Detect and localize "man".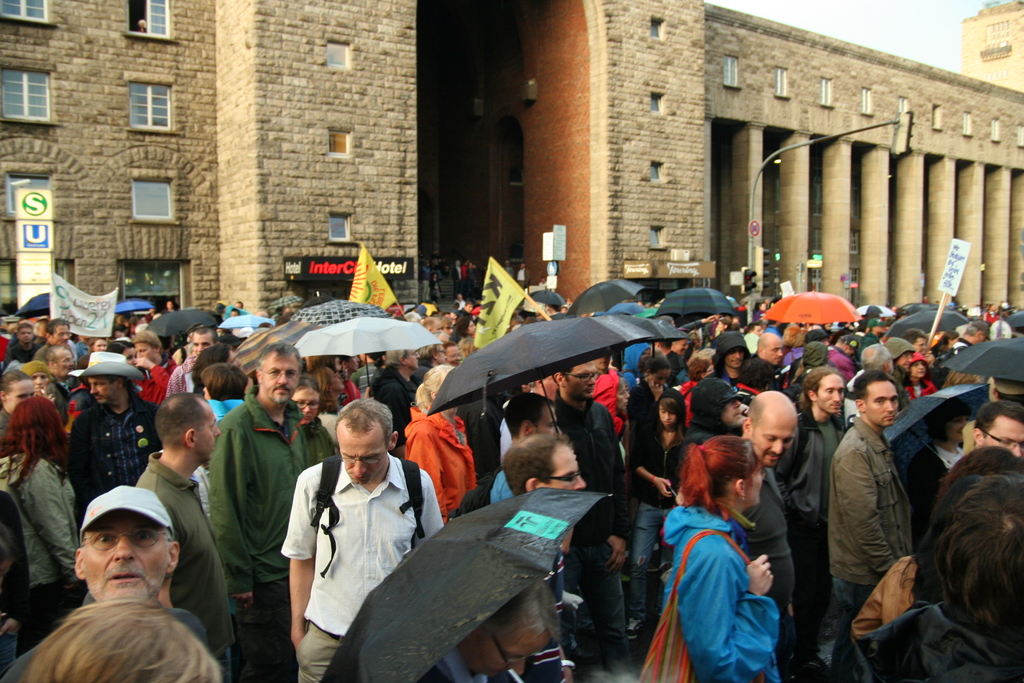
Localized at [left=15, top=324, right=33, bottom=346].
